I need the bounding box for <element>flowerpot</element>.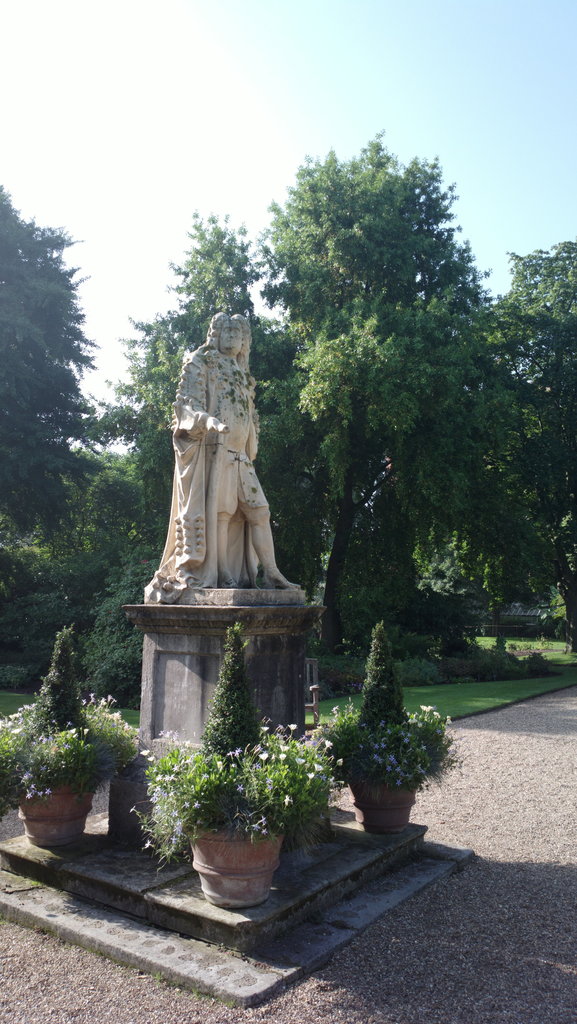
Here it is: <bbox>3, 778, 92, 848</bbox>.
